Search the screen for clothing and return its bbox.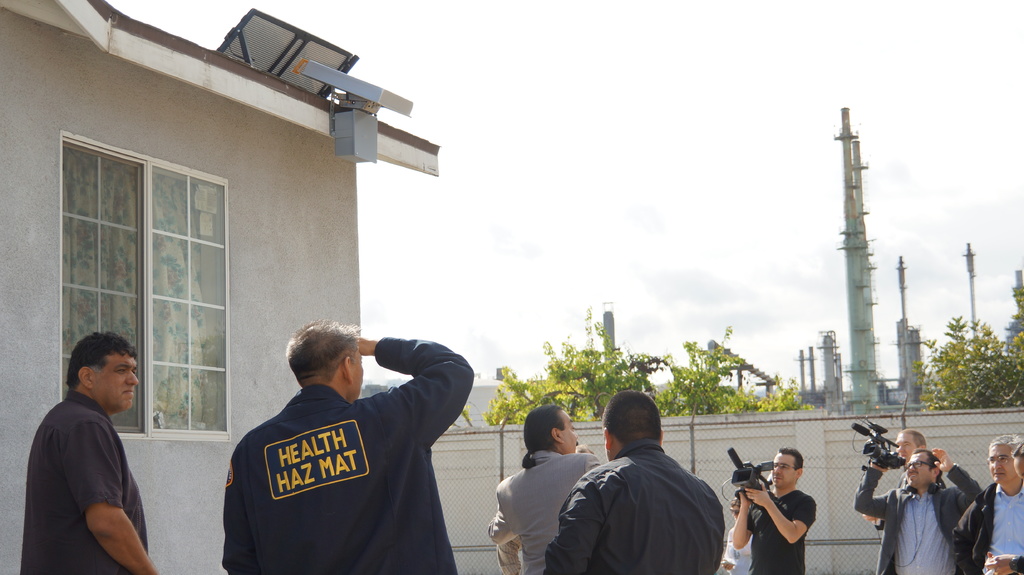
Found: rect(742, 492, 821, 574).
